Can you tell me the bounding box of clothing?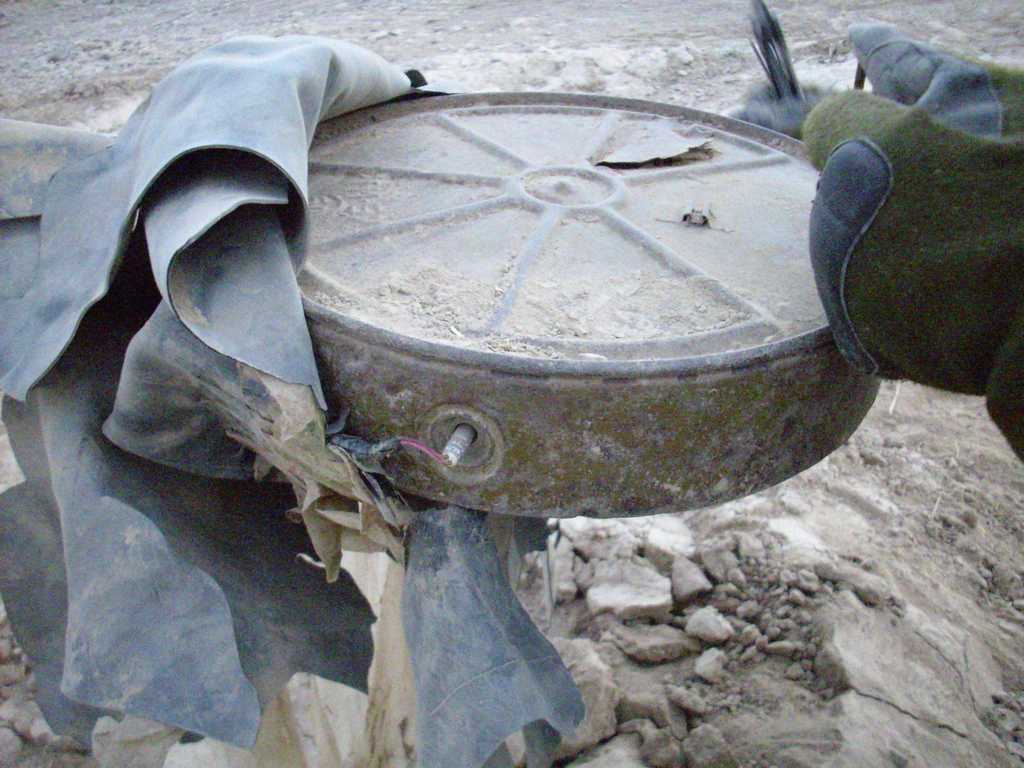
Rect(793, 24, 1023, 458).
